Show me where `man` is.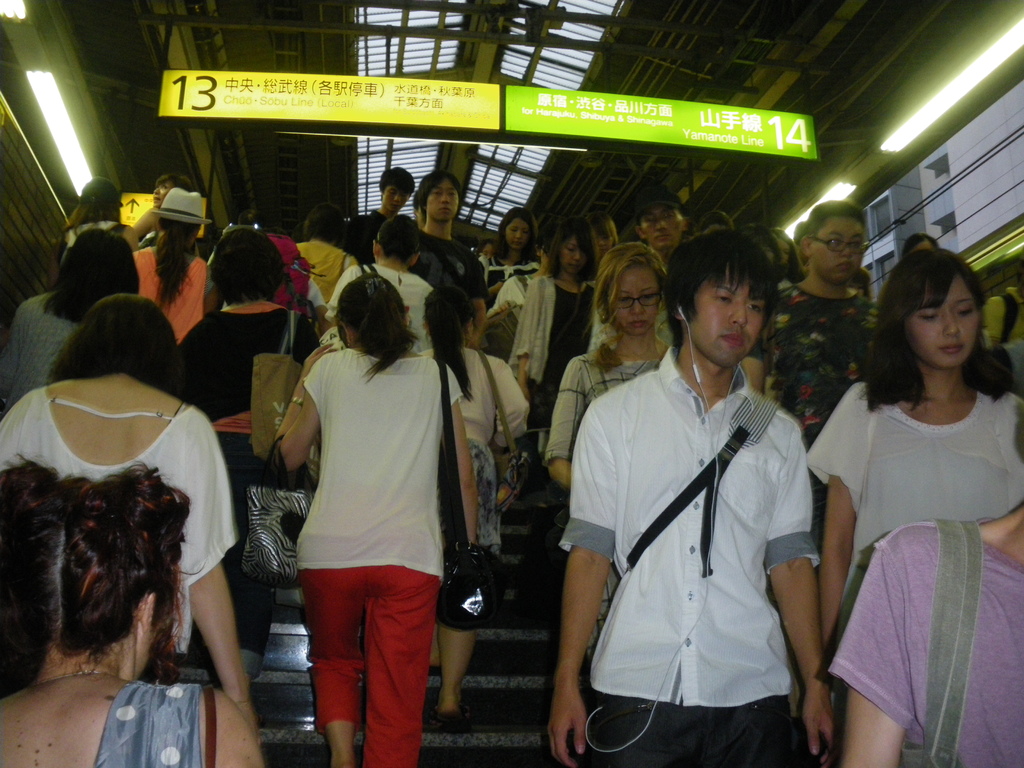
`man` is at bbox=(632, 188, 689, 280).
